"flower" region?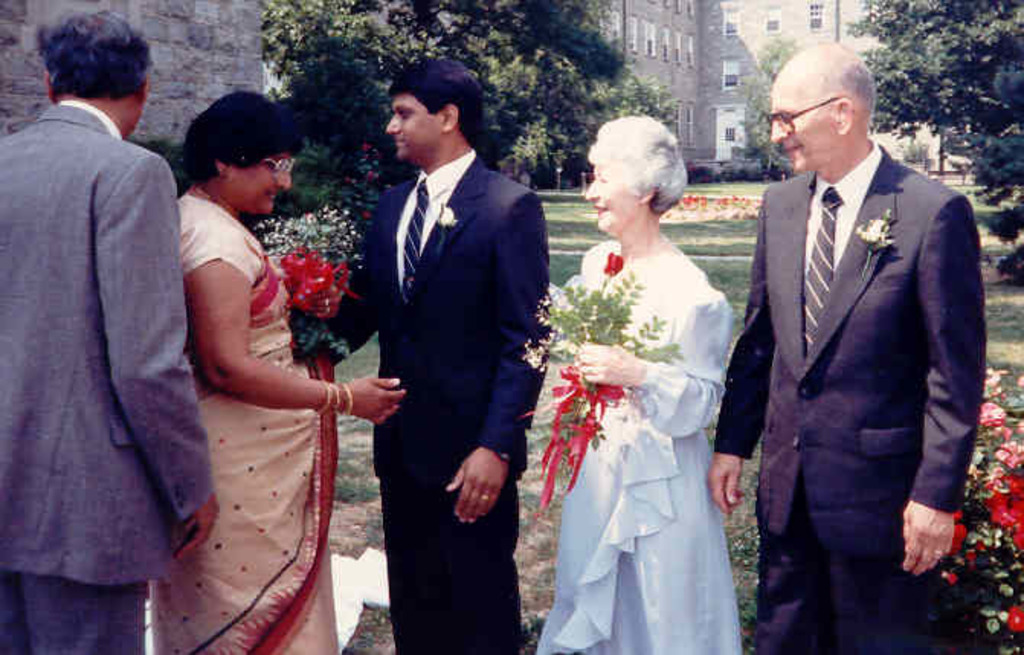
pyautogui.locateOnScreen(359, 139, 372, 153)
